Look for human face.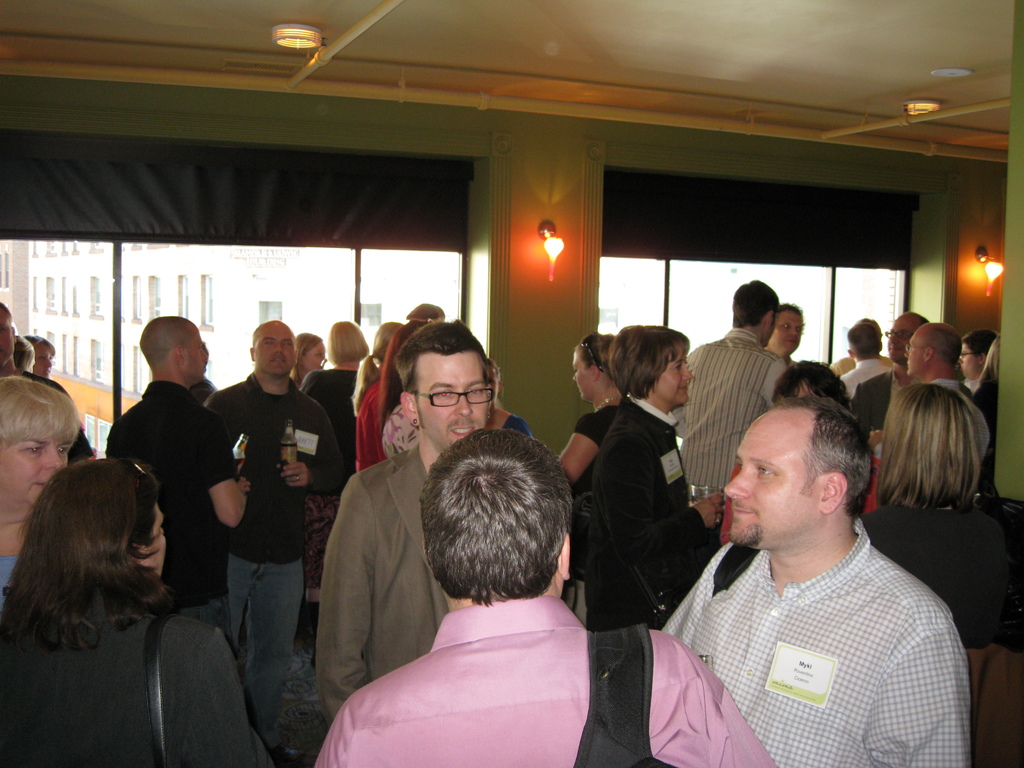
Found: crop(904, 328, 925, 376).
